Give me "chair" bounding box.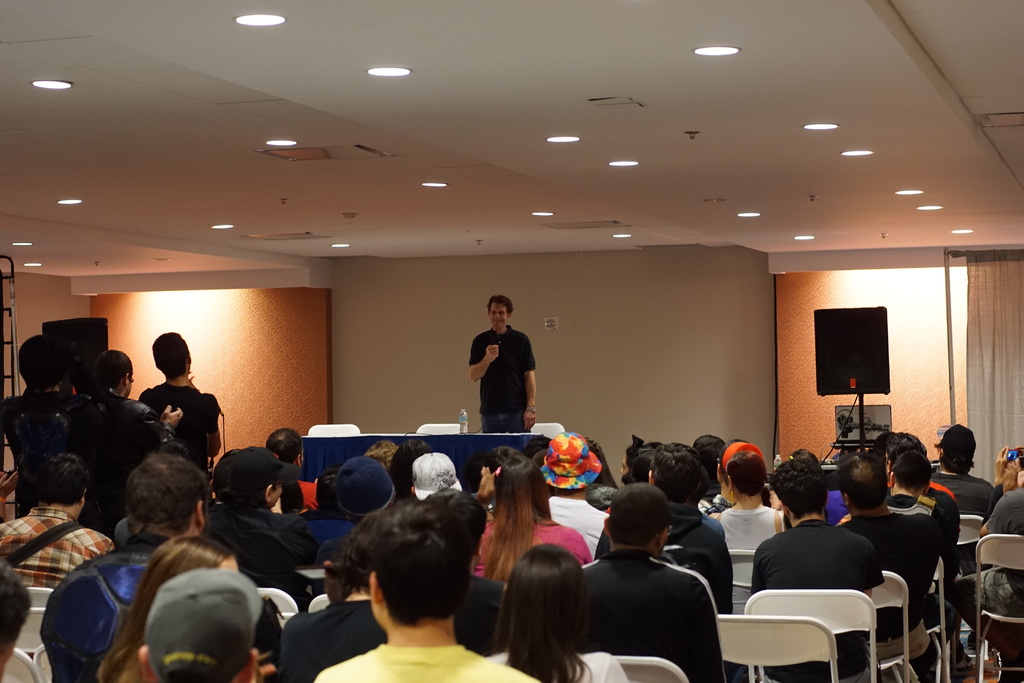
x1=931, y1=561, x2=950, y2=682.
